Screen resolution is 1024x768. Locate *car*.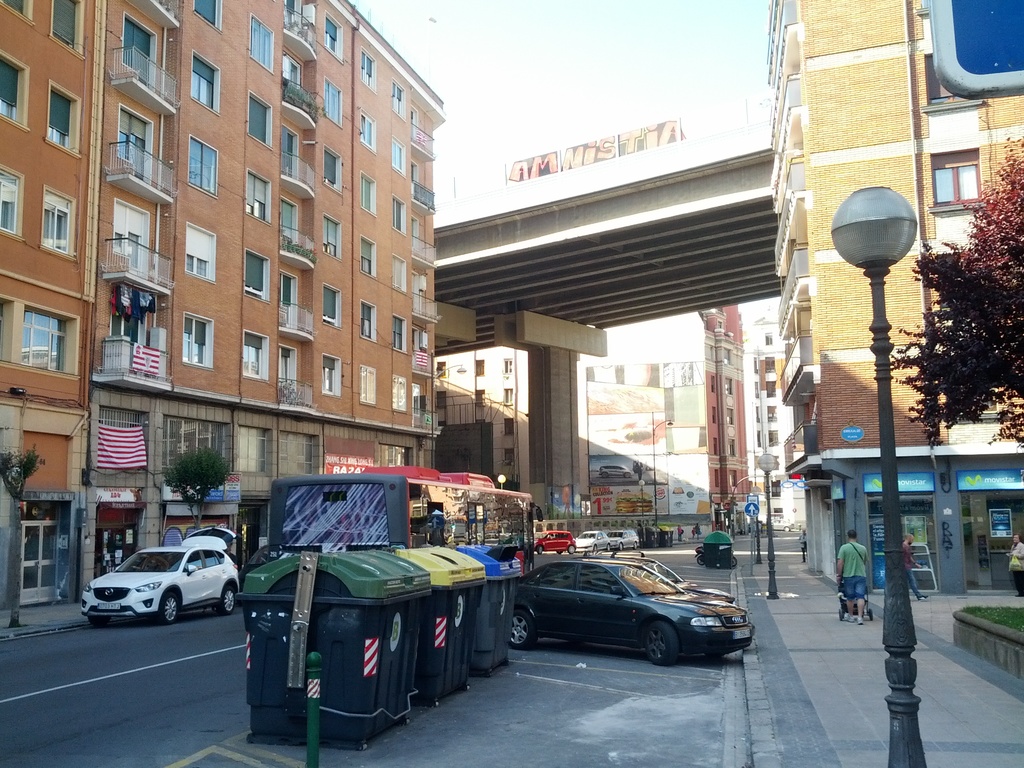
574:532:607:549.
